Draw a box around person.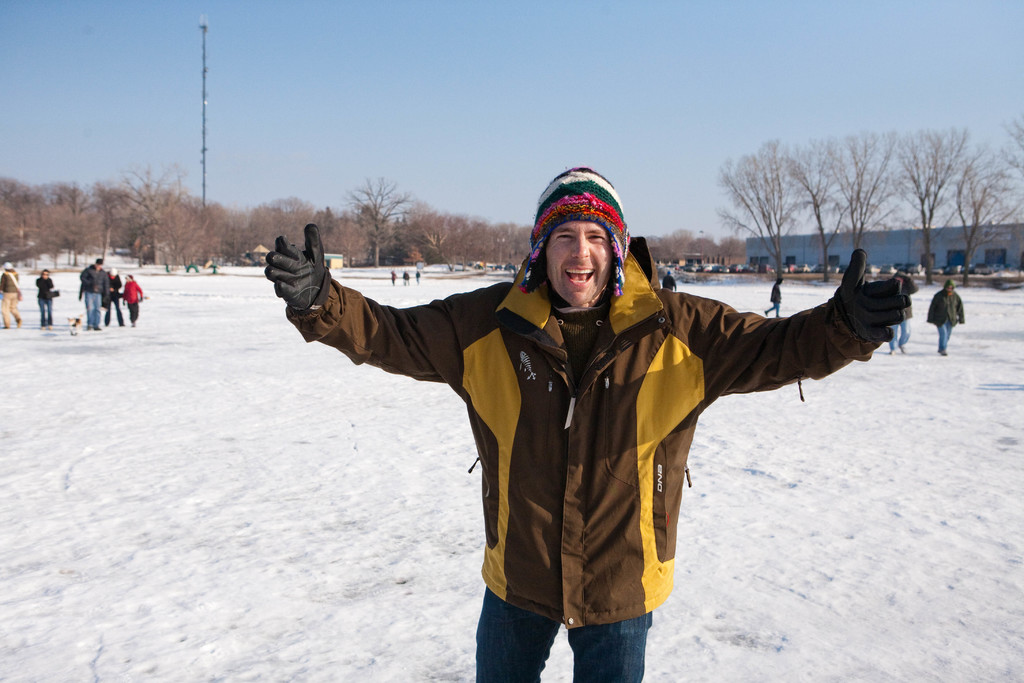
BBox(925, 277, 967, 358).
